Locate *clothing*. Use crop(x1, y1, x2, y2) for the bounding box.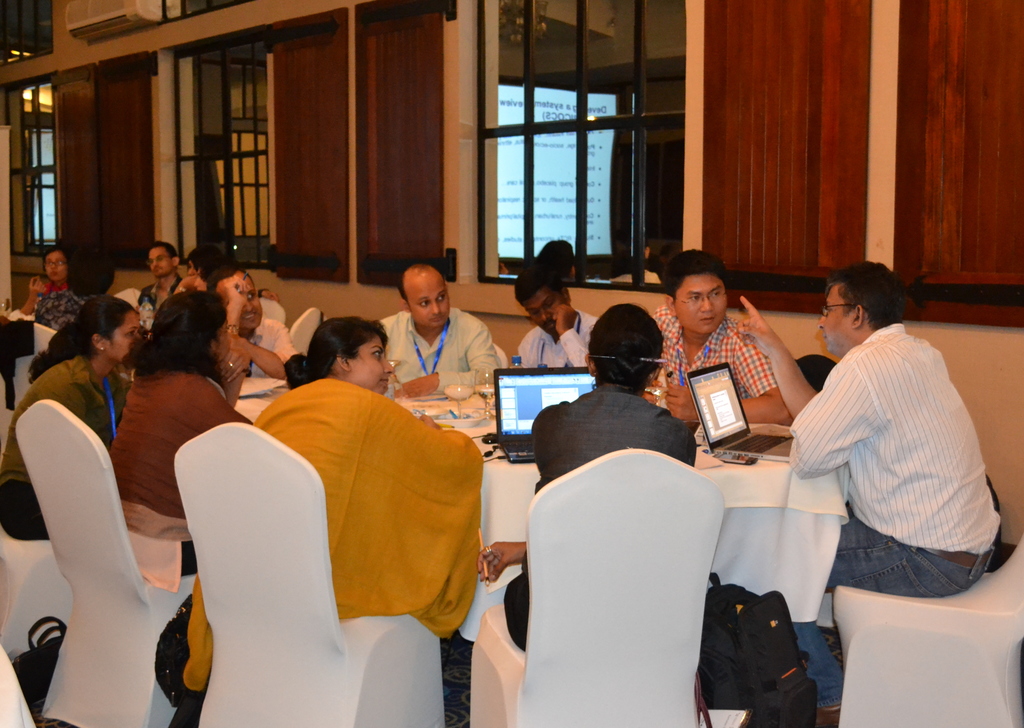
crop(250, 374, 483, 624).
